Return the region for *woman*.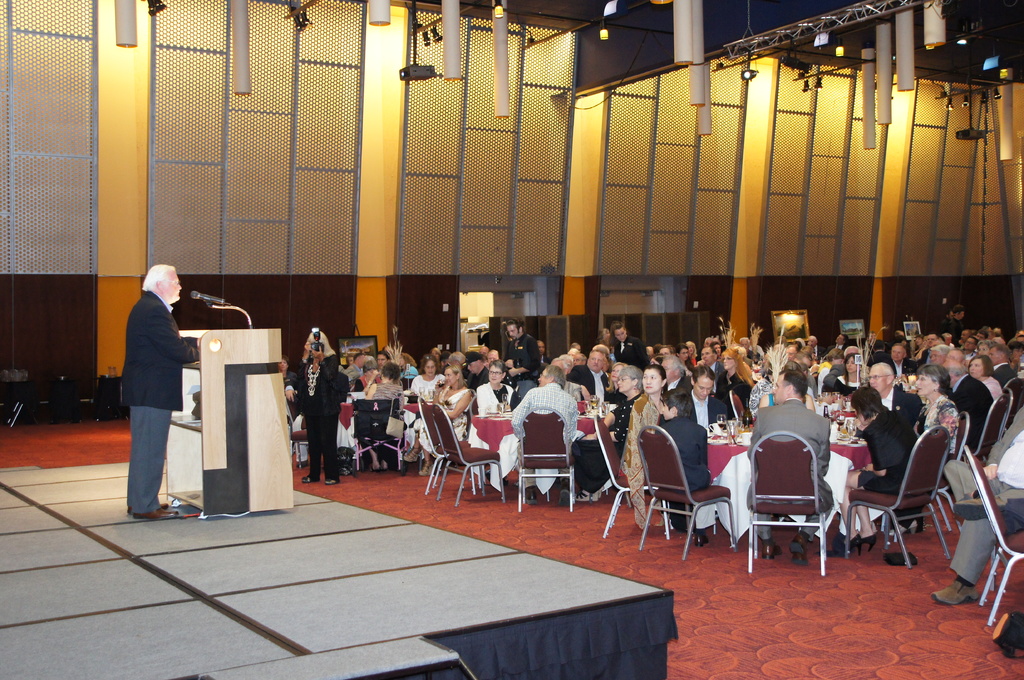
pyautogui.locateOnScreen(404, 360, 471, 477).
